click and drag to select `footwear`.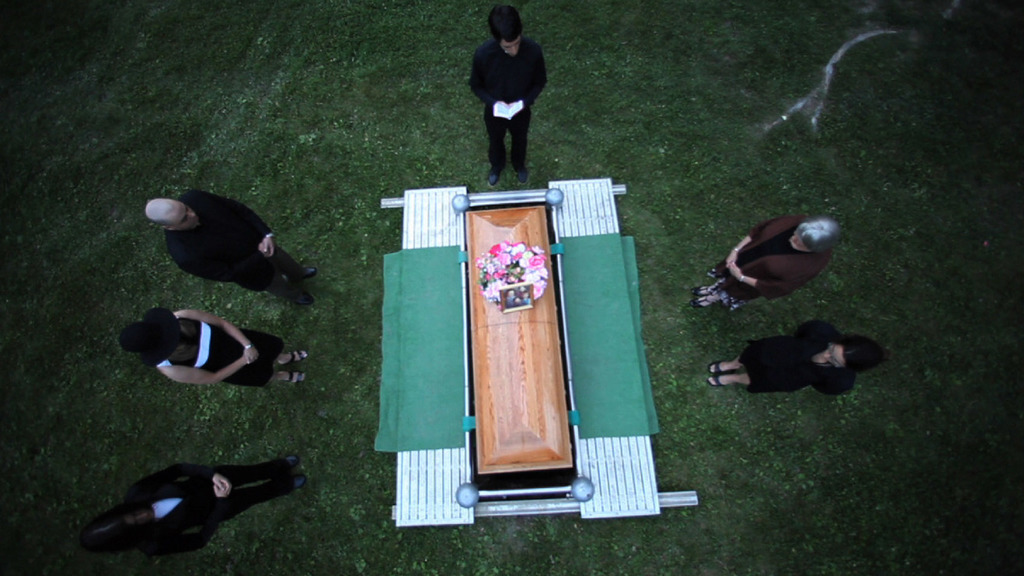
Selection: [x1=691, y1=289, x2=714, y2=311].
